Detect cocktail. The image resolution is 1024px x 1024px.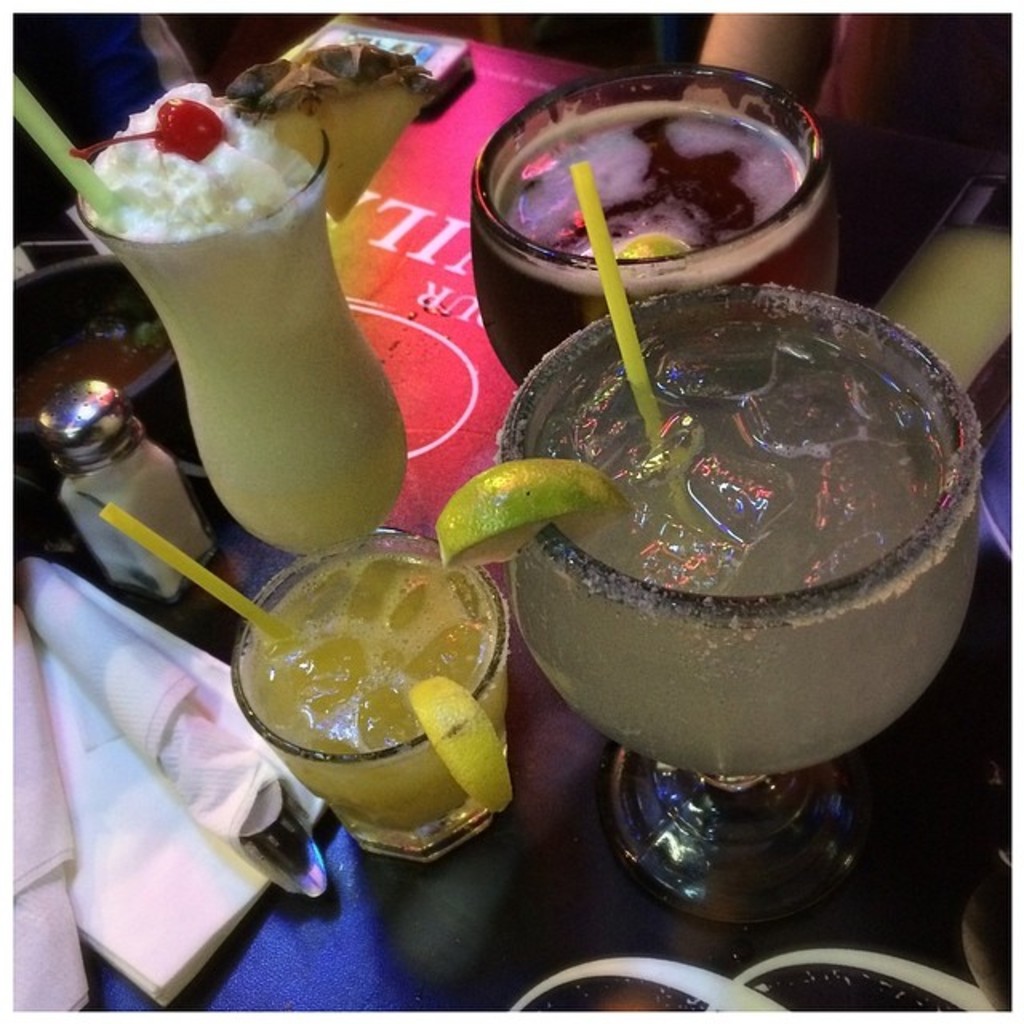
bbox(74, 104, 438, 558).
